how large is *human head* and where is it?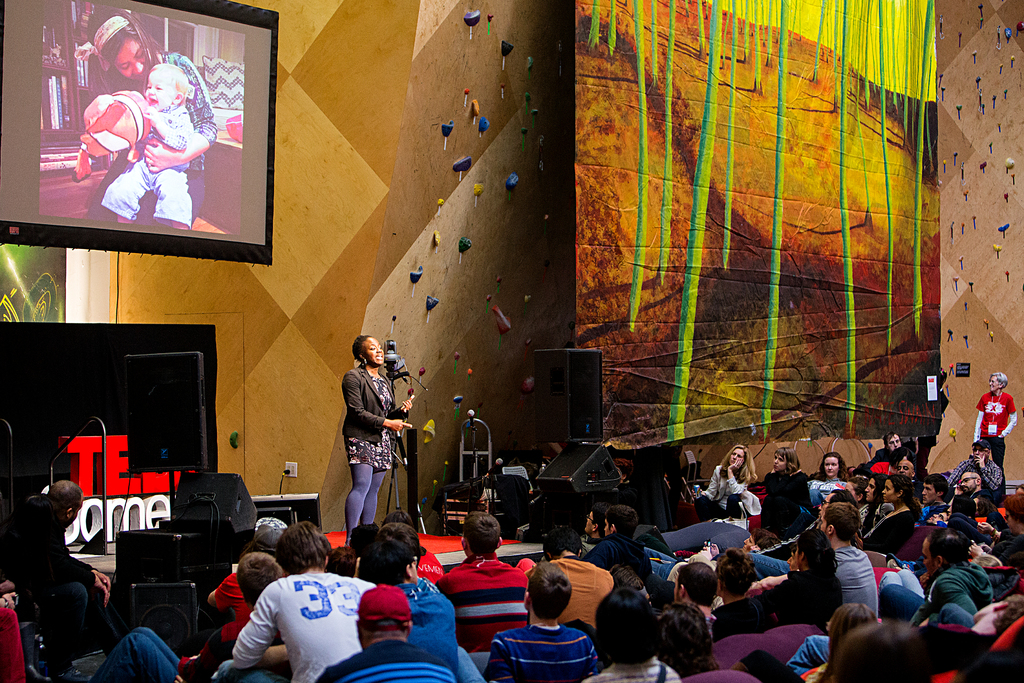
Bounding box: bbox(140, 60, 190, 113).
